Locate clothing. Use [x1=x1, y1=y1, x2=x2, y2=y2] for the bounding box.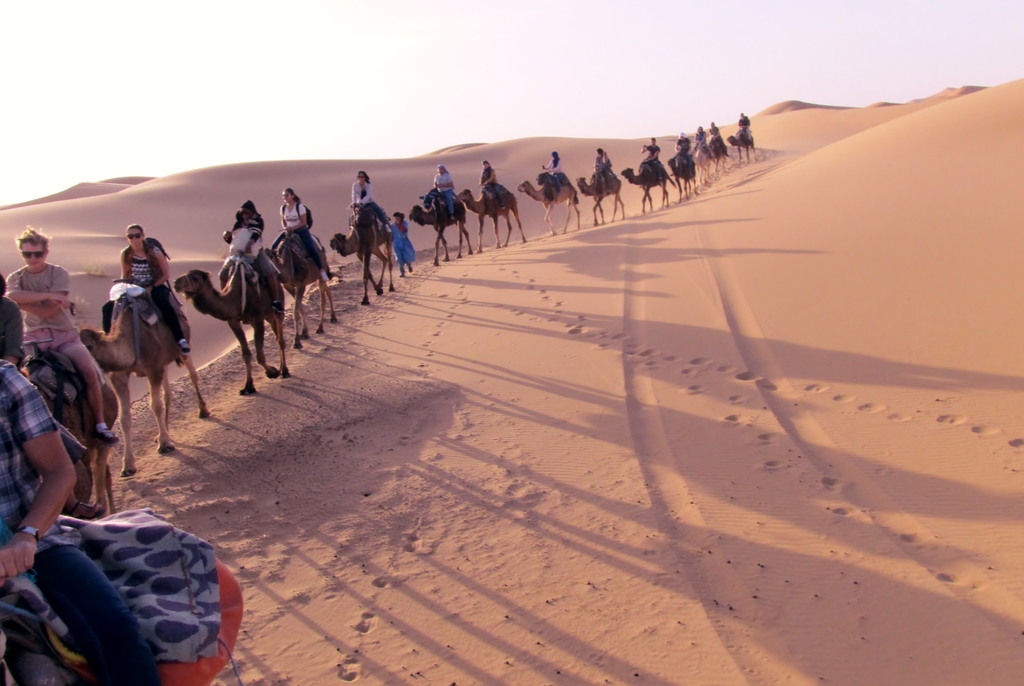
[x1=483, y1=163, x2=508, y2=197].
